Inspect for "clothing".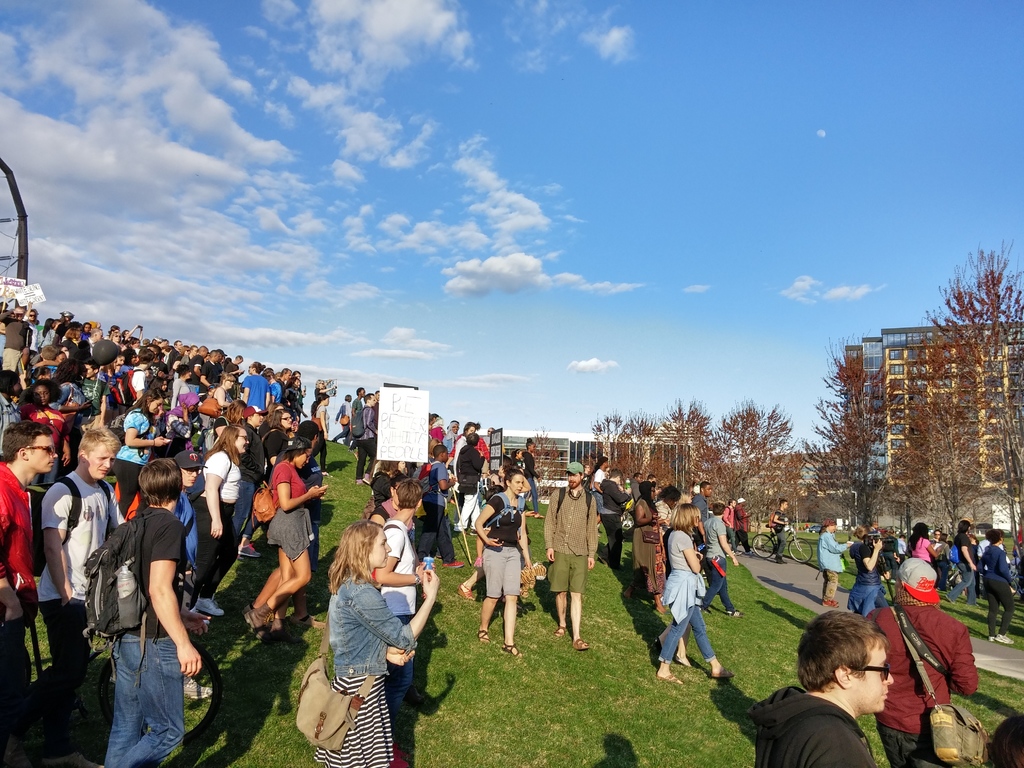
Inspection: bbox(191, 355, 204, 385).
